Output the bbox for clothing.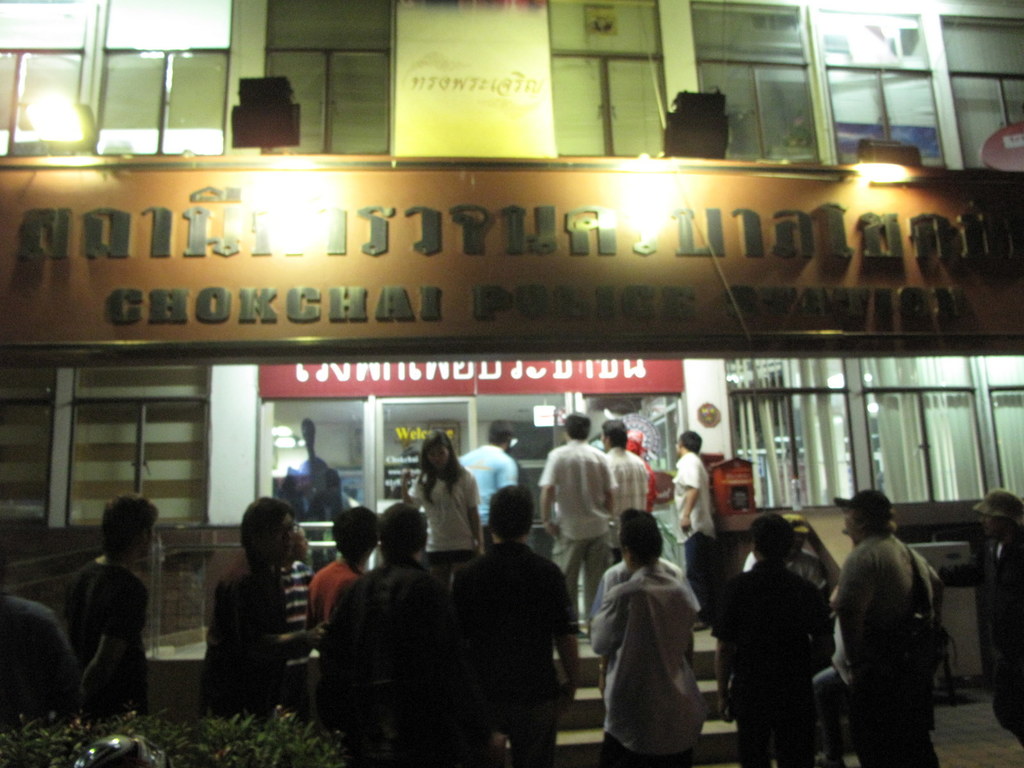
<bbox>588, 548, 719, 751</bbox>.
